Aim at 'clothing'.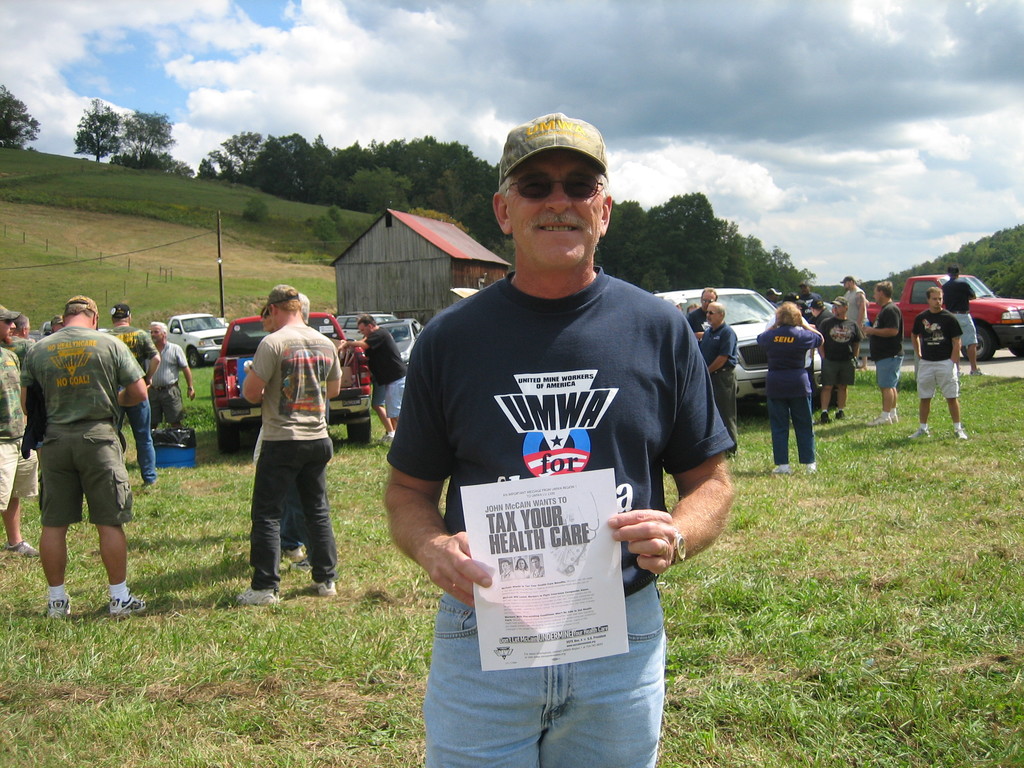
Aimed at select_region(869, 301, 904, 387).
